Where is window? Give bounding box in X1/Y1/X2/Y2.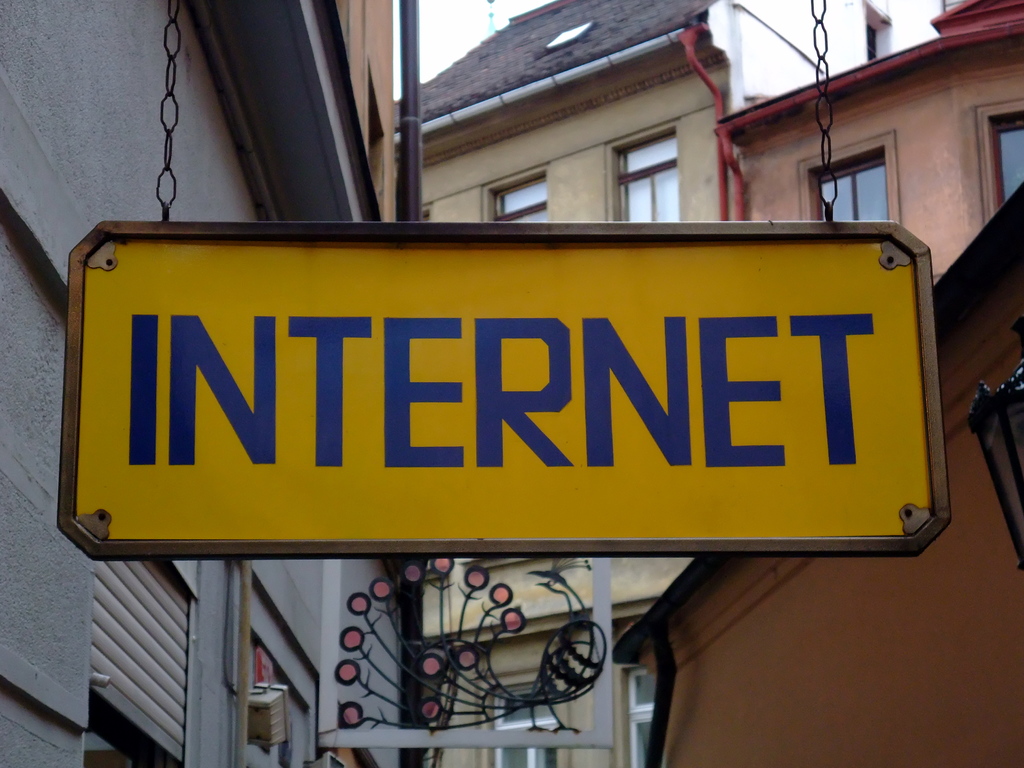
856/0/895/61.
